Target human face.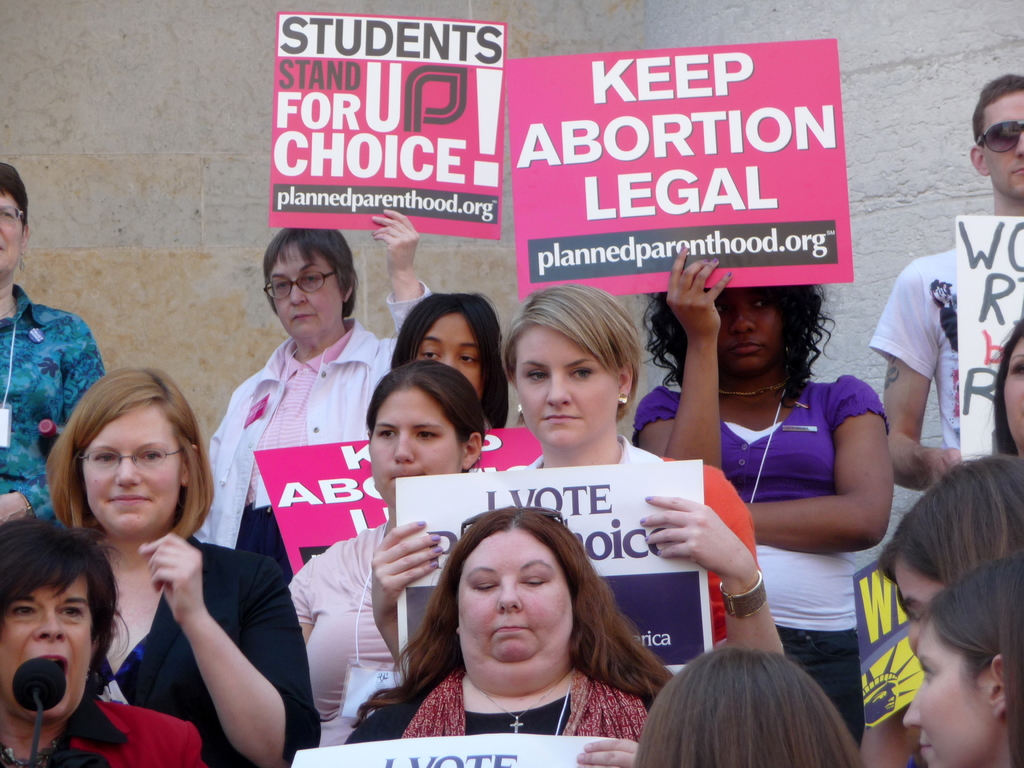
Target region: {"left": 0, "top": 573, "right": 99, "bottom": 717}.
